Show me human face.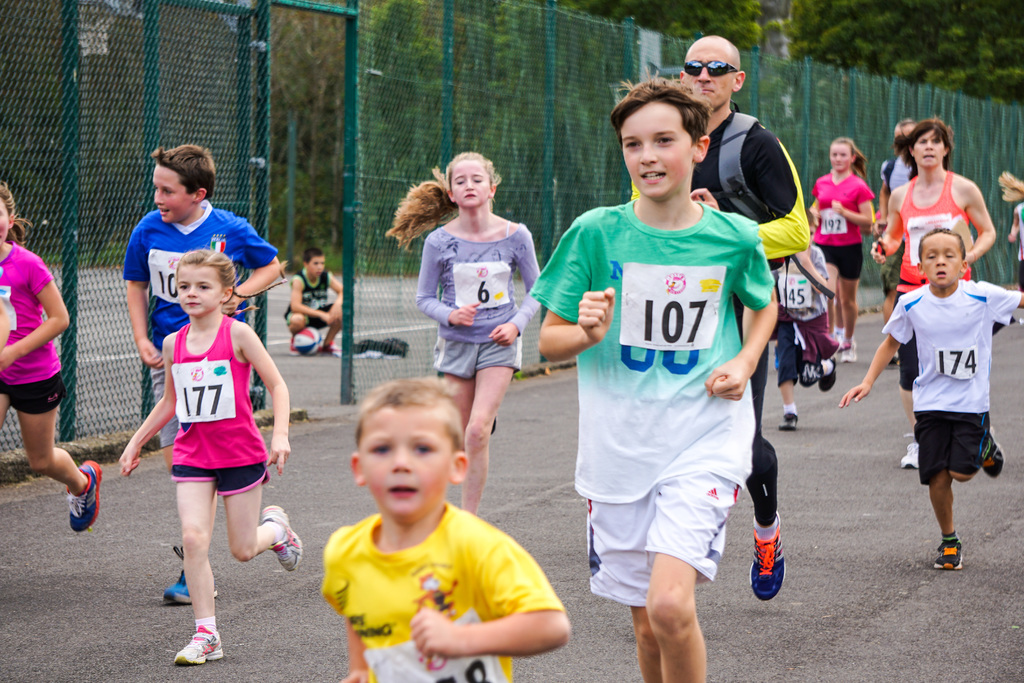
human face is here: bbox(687, 41, 730, 101).
